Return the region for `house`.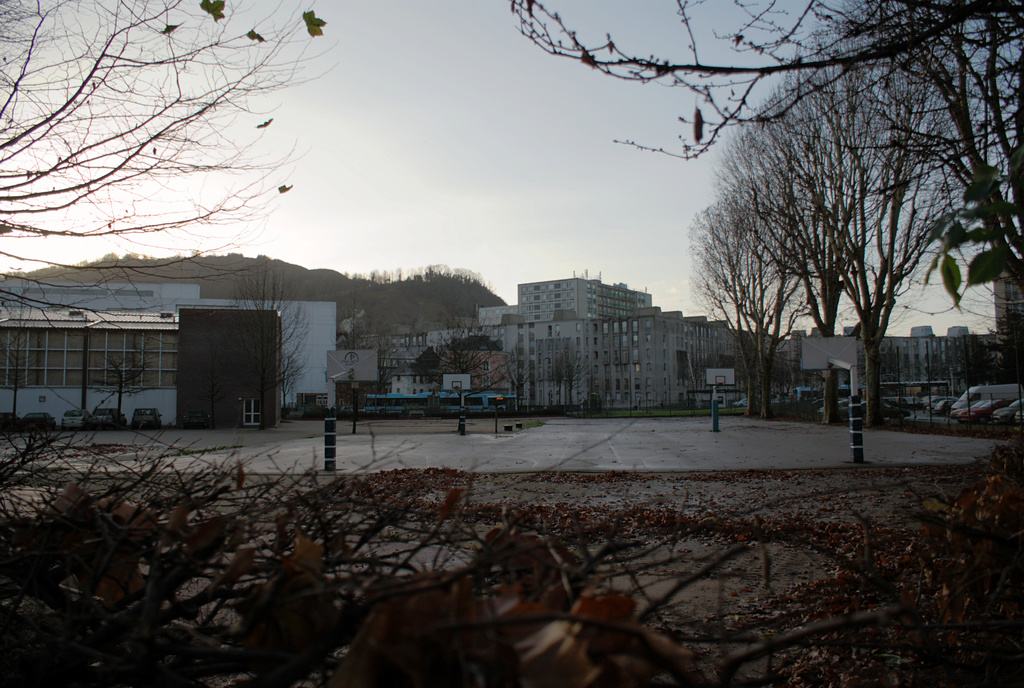
<box>0,277,329,435</box>.
